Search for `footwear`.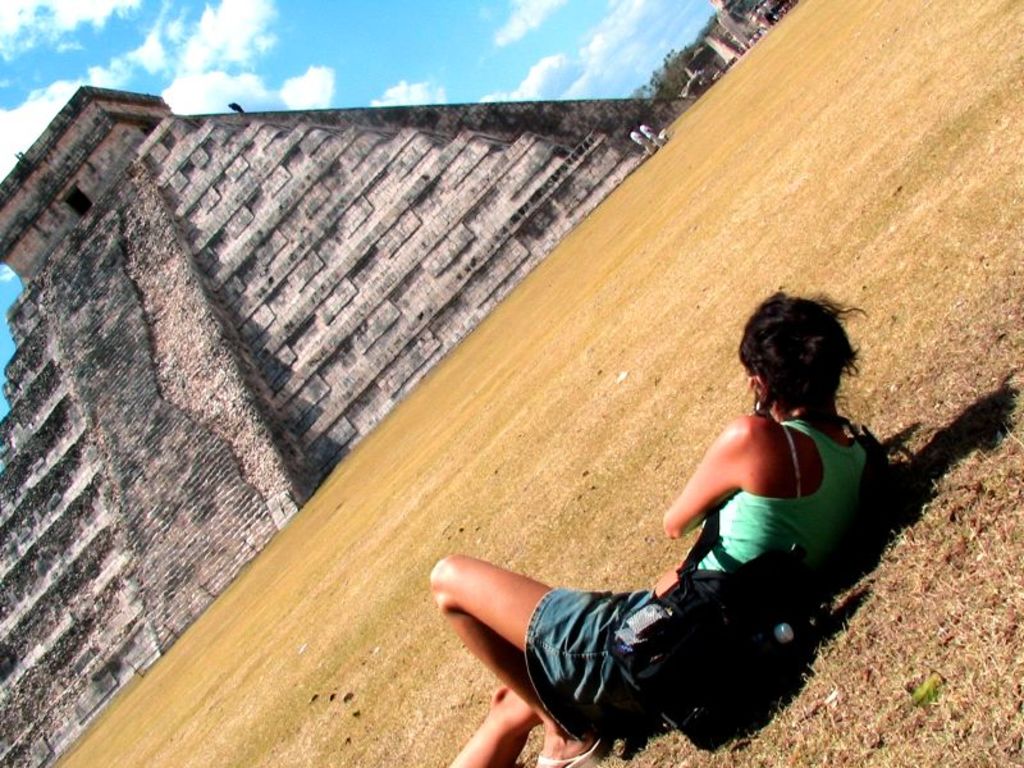
Found at 534/733/602/767.
